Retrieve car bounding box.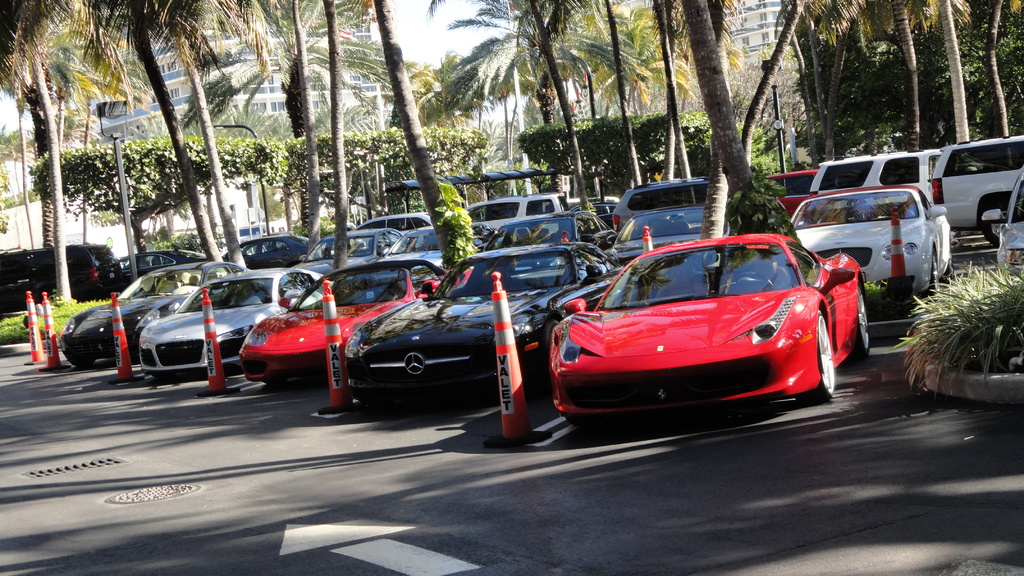
Bounding box: (333,244,615,397).
